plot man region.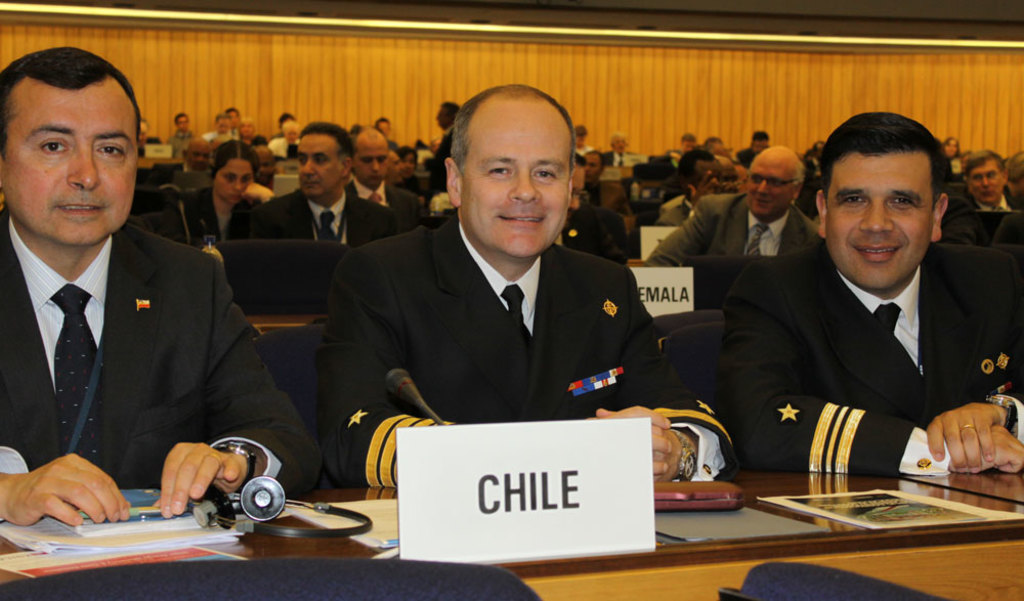
Plotted at 251,121,407,249.
